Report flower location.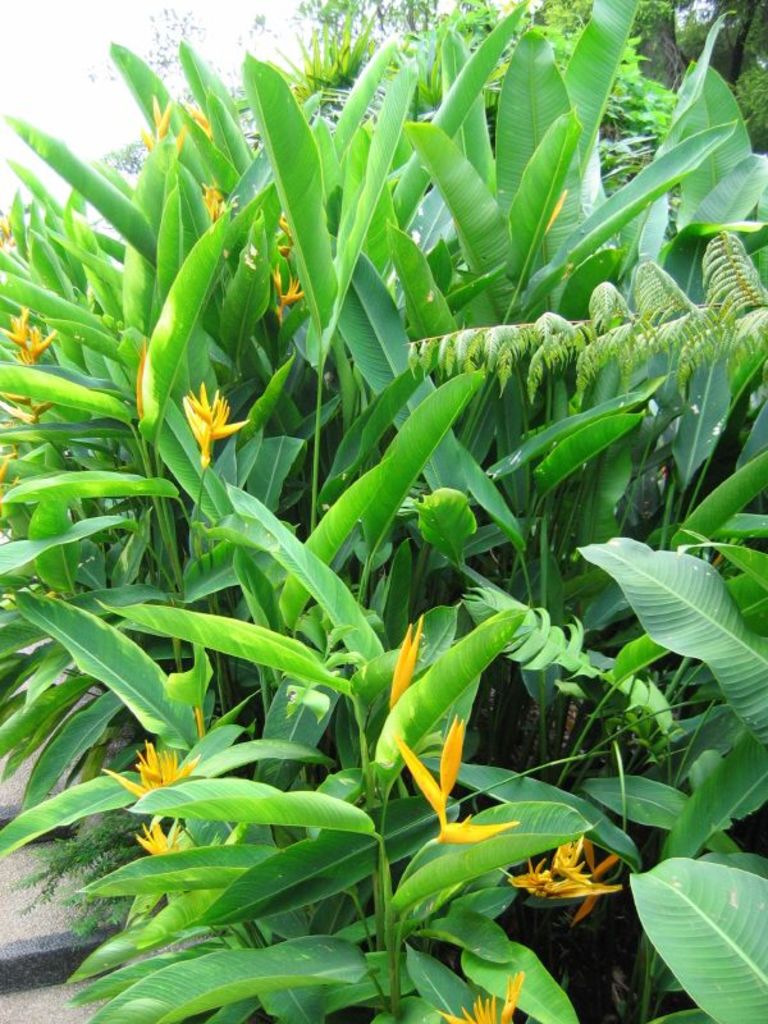
Report: x1=204 y1=182 x2=221 y2=219.
